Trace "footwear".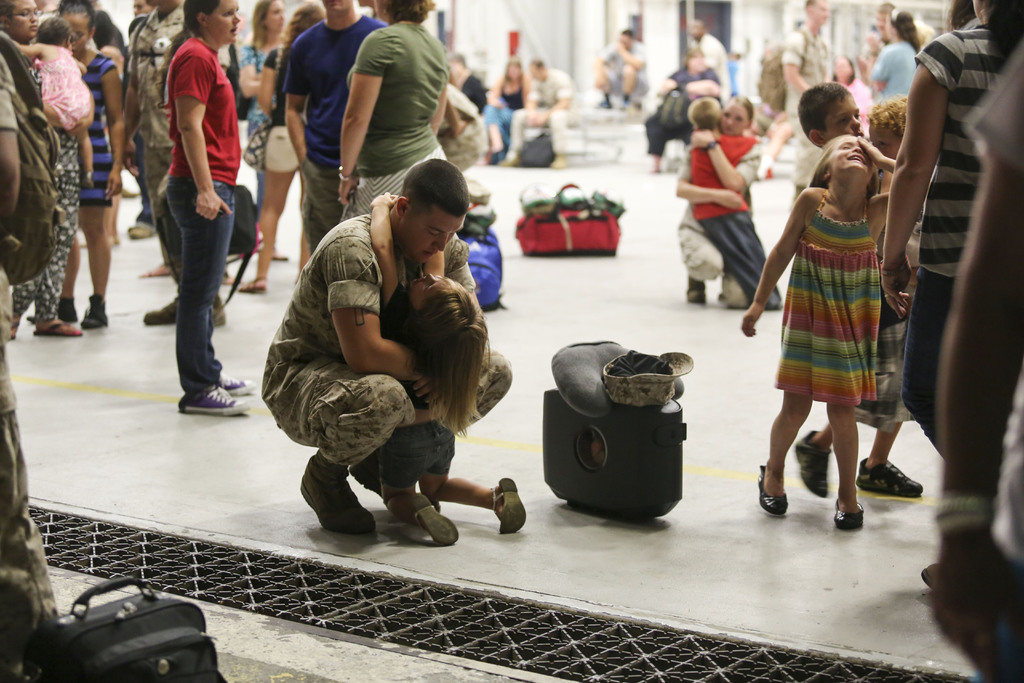
Traced to (left=489, top=484, right=528, bottom=541).
